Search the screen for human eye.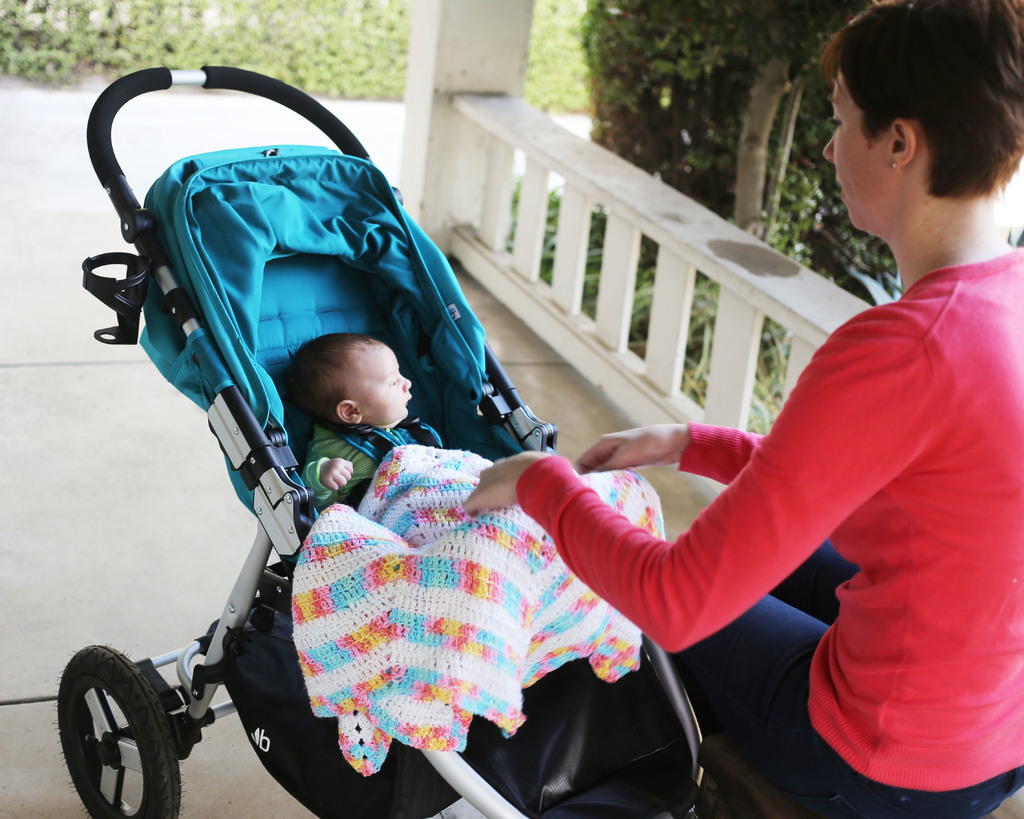
Found at 389, 378, 399, 385.
